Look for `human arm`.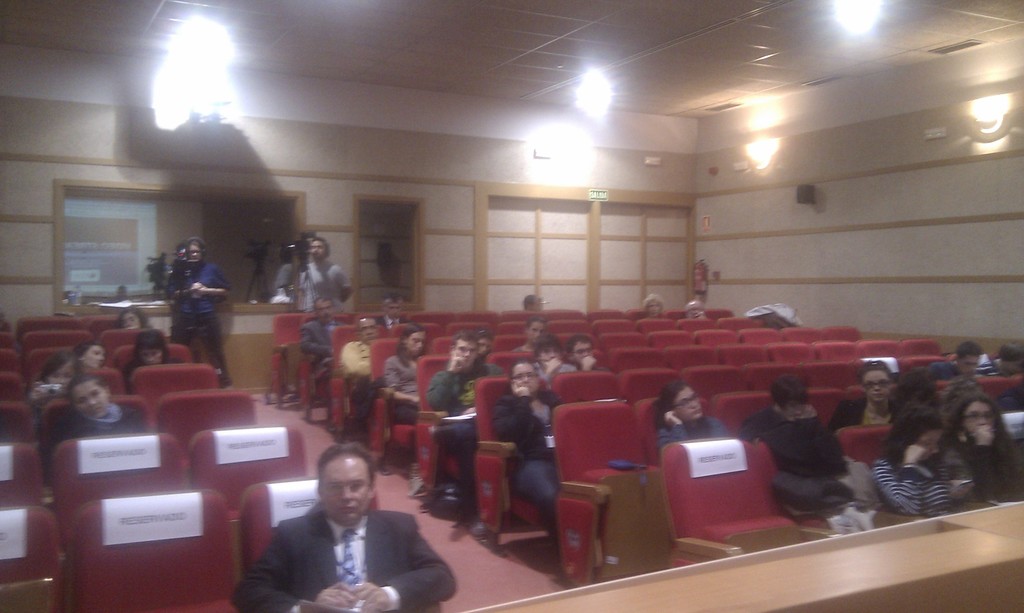
Found: 353, 507, 457, 610.
